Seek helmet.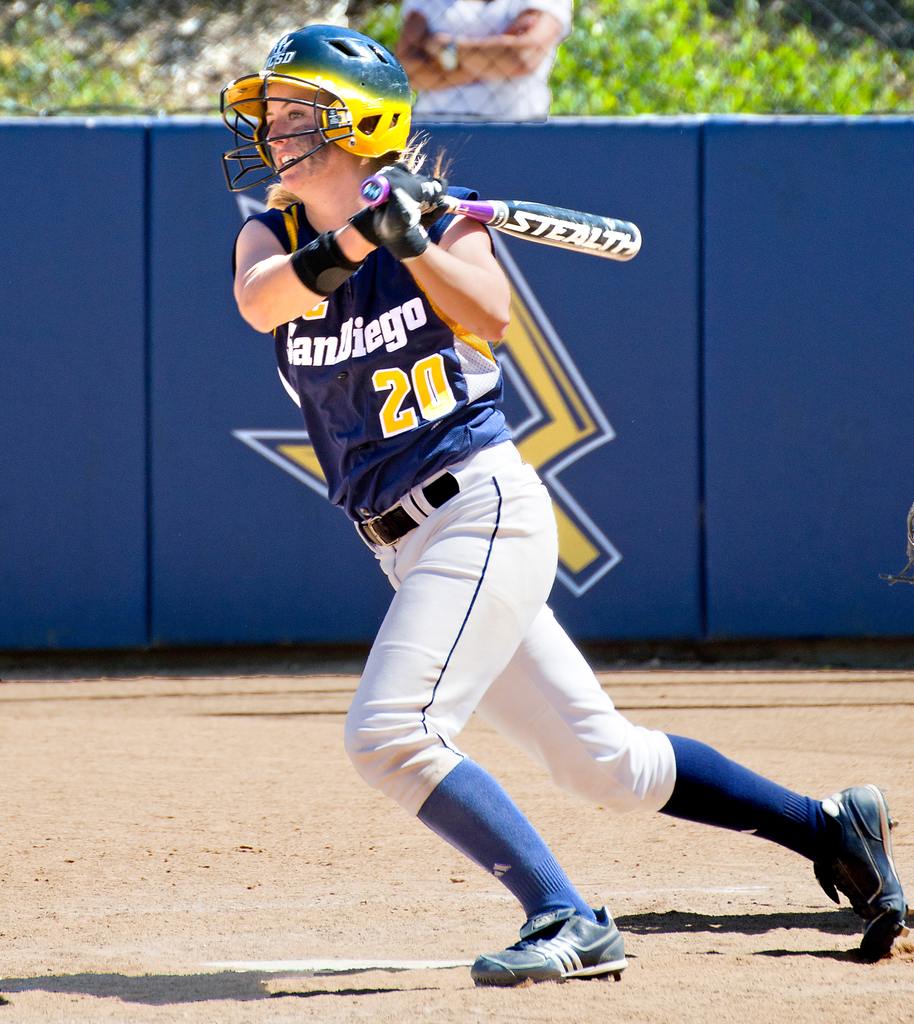
bbox=[223, 22, 424, 204].
